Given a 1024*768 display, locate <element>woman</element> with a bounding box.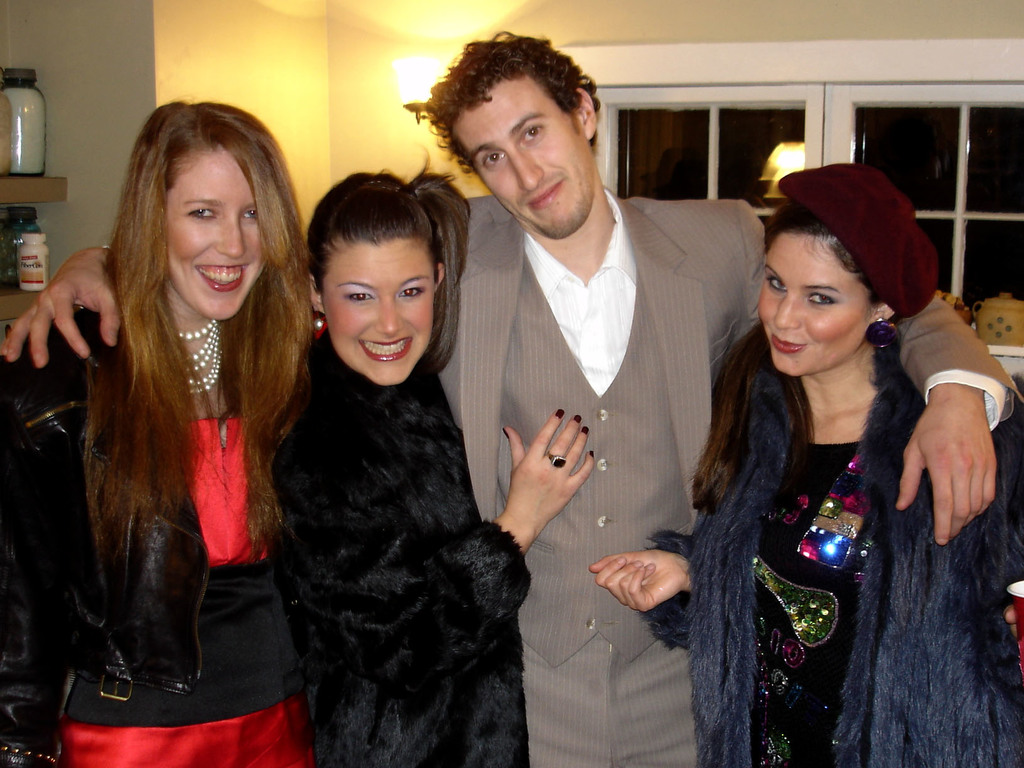
Located: <region>591, 156, 1023, 767</region>.
